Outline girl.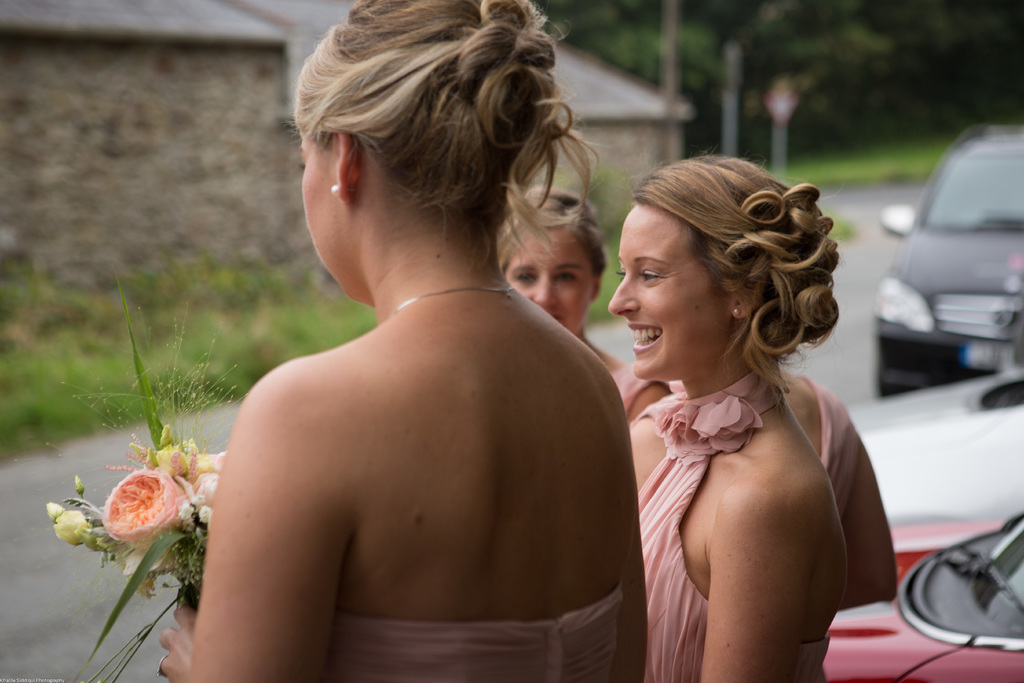
Outline: region(495, 180, 682, 424).
